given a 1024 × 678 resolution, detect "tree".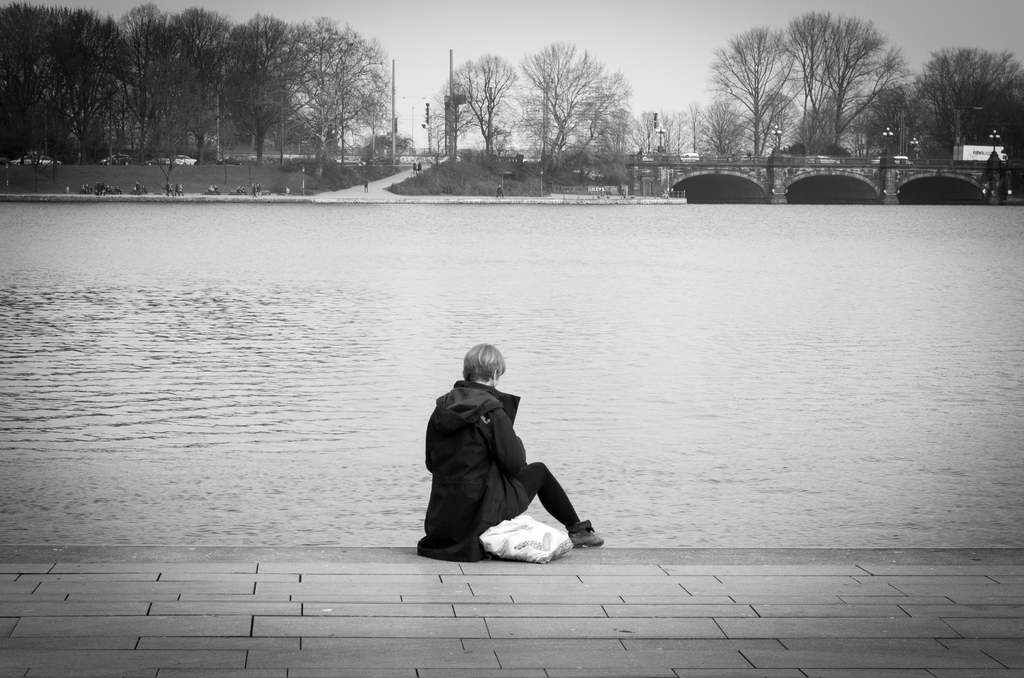
rect(299, 28, 388, 179).
